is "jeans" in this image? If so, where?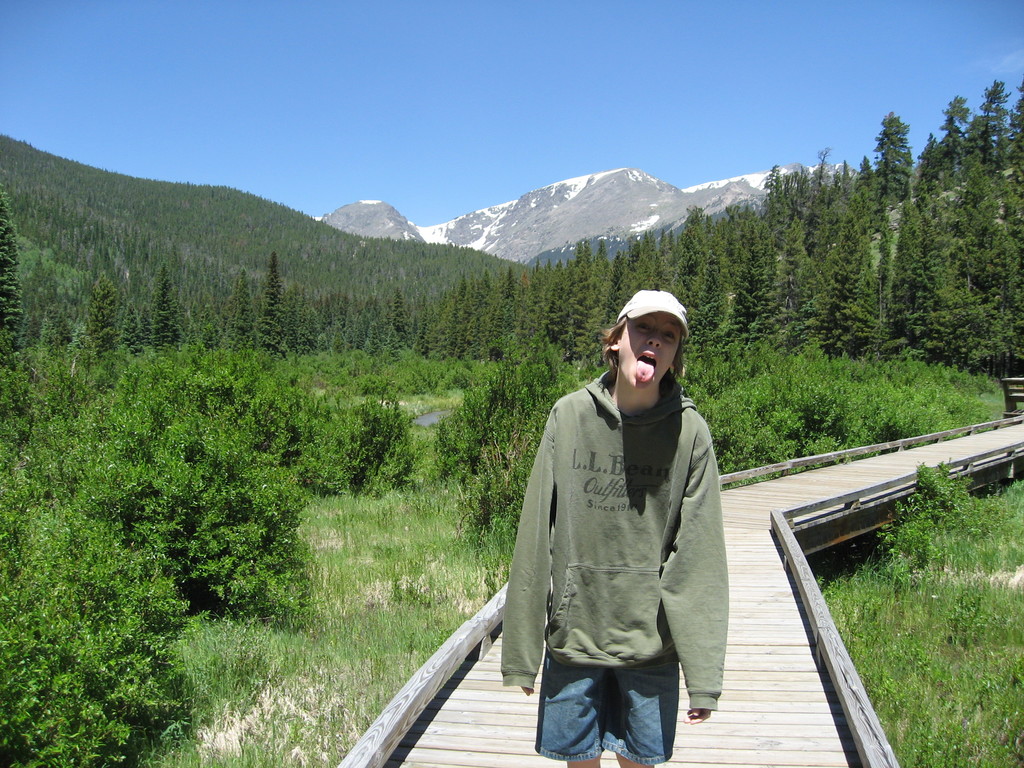
Yes, at x1=533 y1=647 x2=678 y2=766.
